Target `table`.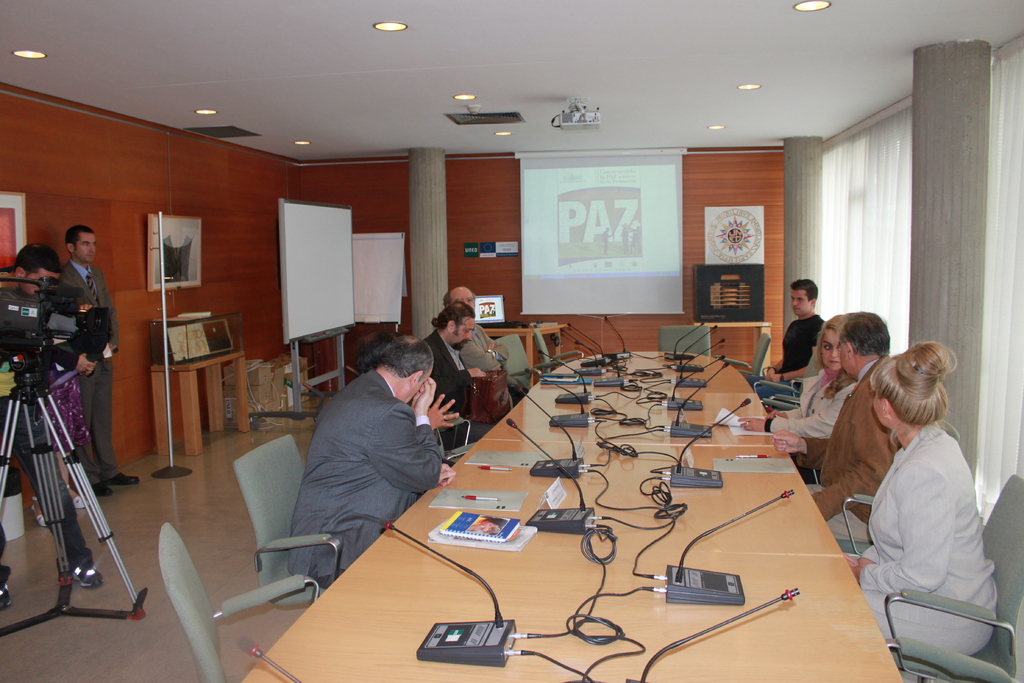
Target region: box=[148, 343, 246, 461].
